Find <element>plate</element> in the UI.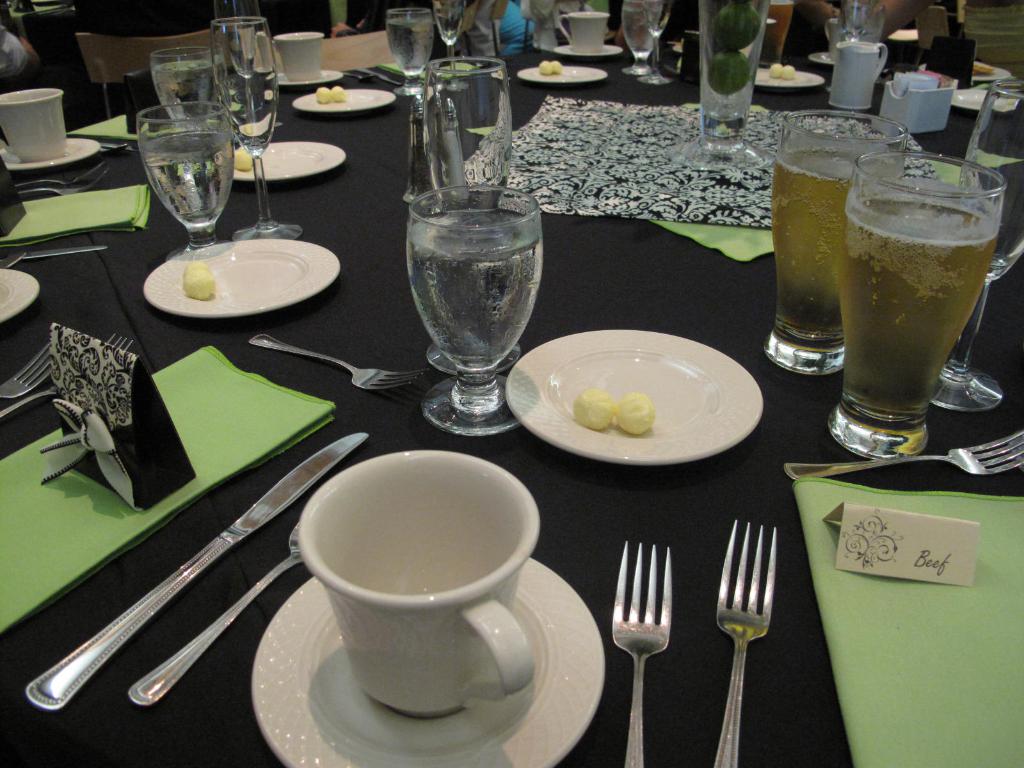
UI element at bbox(144, 239, 340, 318).
